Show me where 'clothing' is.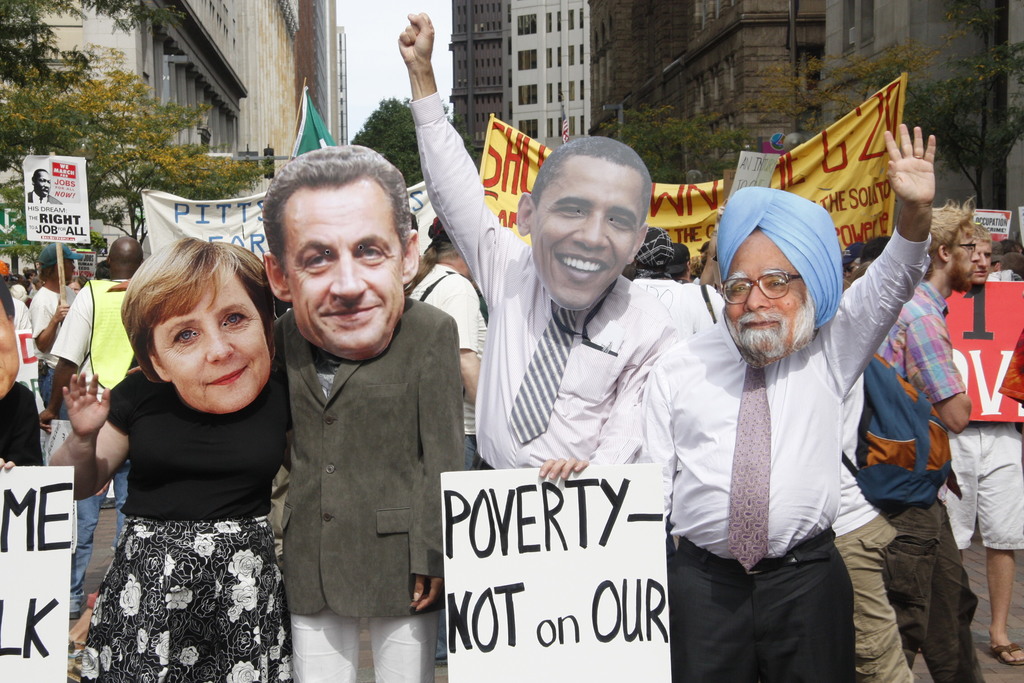
'clothing' is at 28:284:67:398.
